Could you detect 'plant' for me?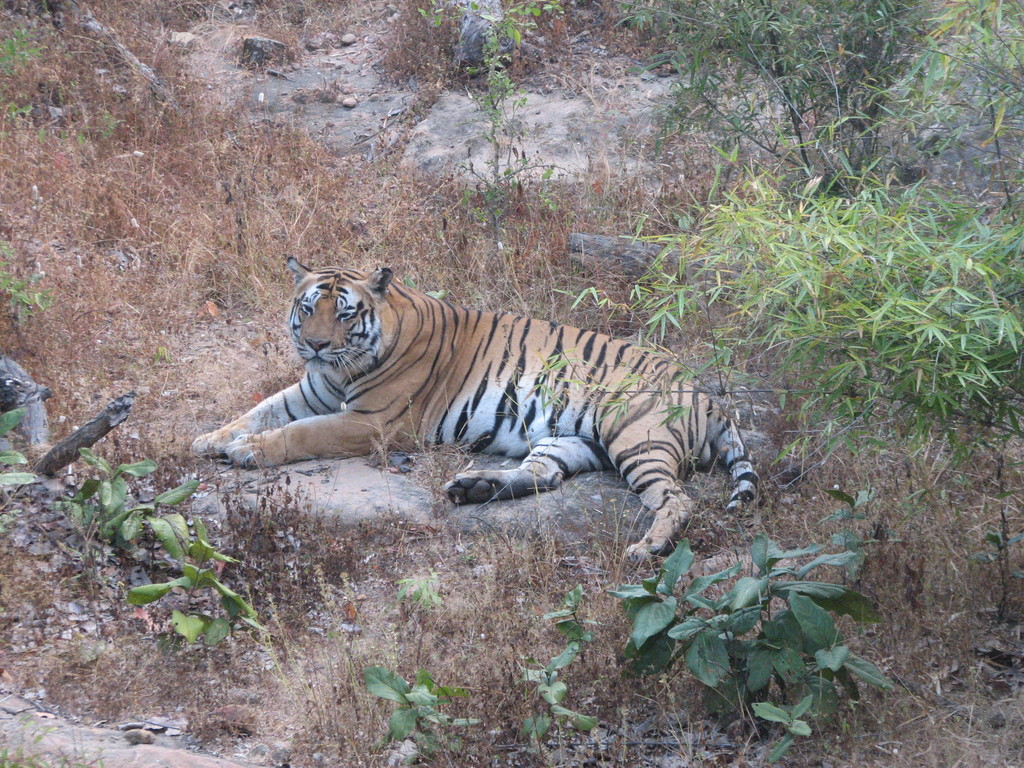
Detection result: rect(0, 24, 47, 81).
